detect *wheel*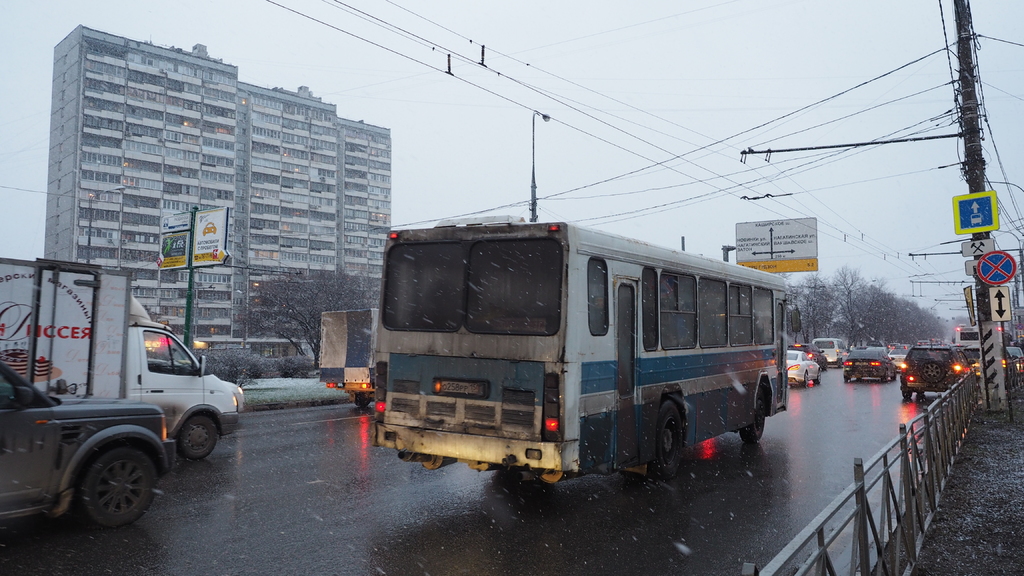
crop(817, 369, 822, 383)
